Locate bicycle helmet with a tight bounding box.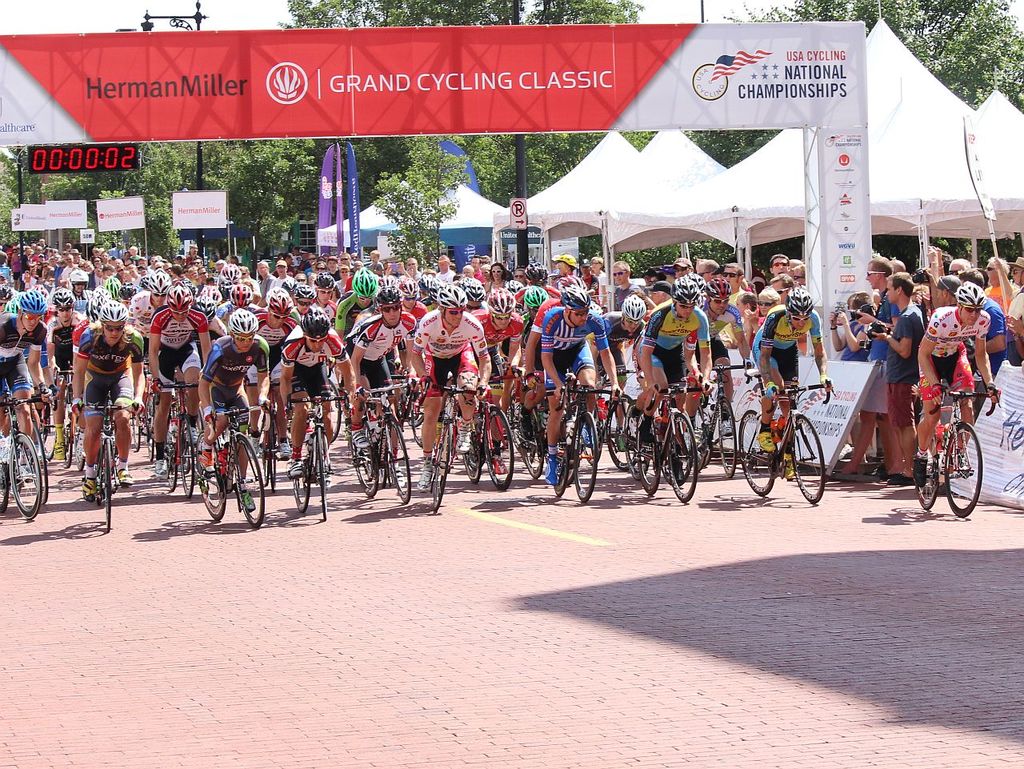
{"x1": 352, "y1": 270, "x2": 378, "y2": 298}.
